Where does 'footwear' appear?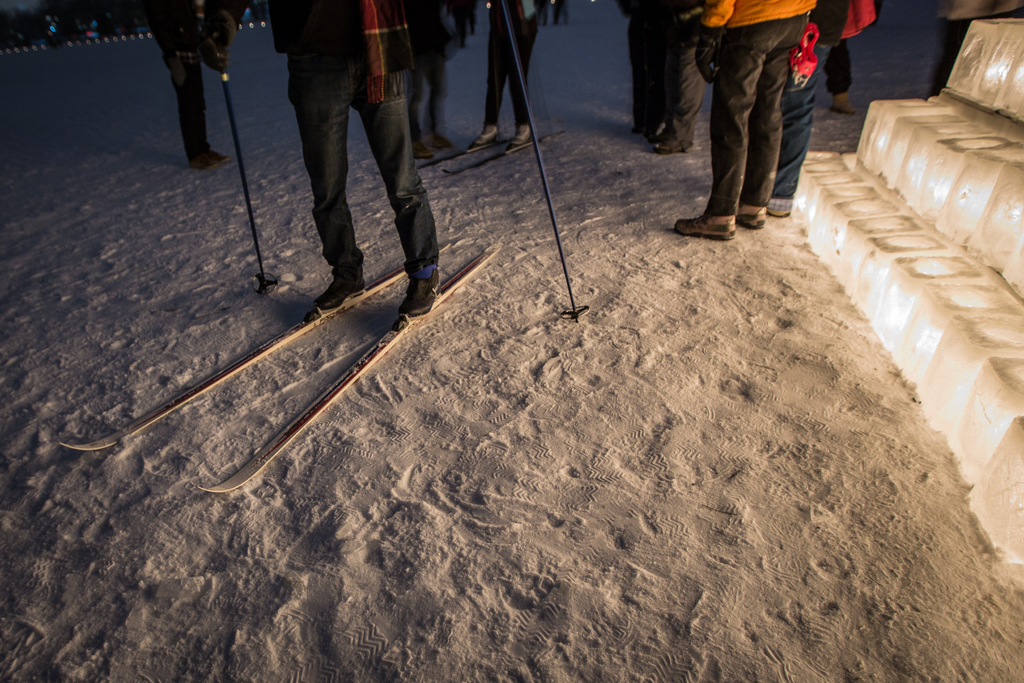
Appears at bbox=[509, 122, 532, 145].
